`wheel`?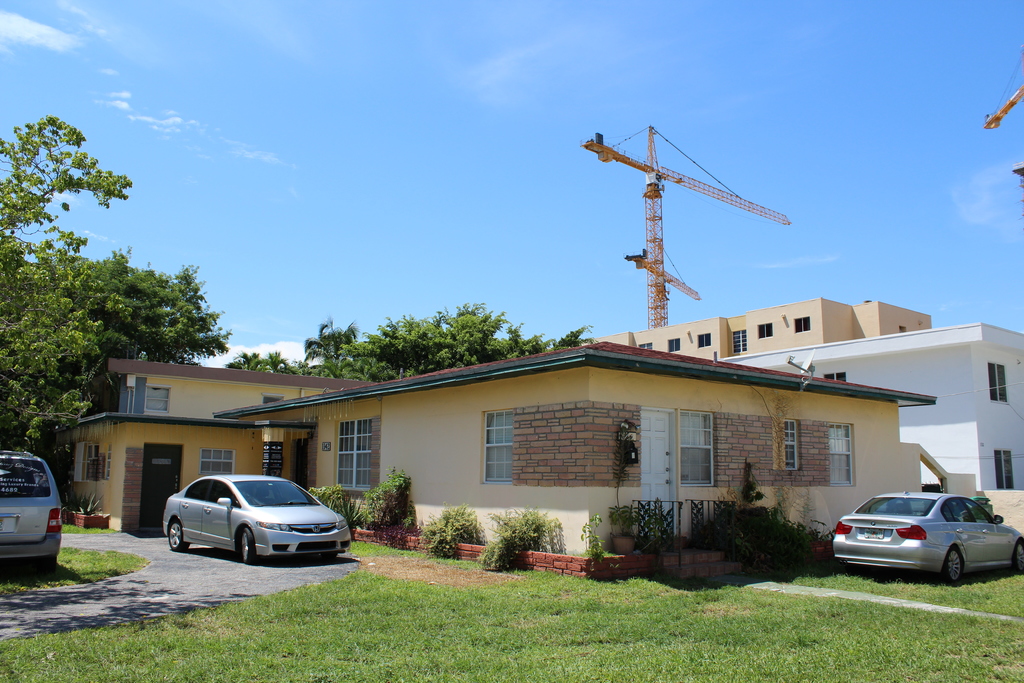
170 516 191 552
